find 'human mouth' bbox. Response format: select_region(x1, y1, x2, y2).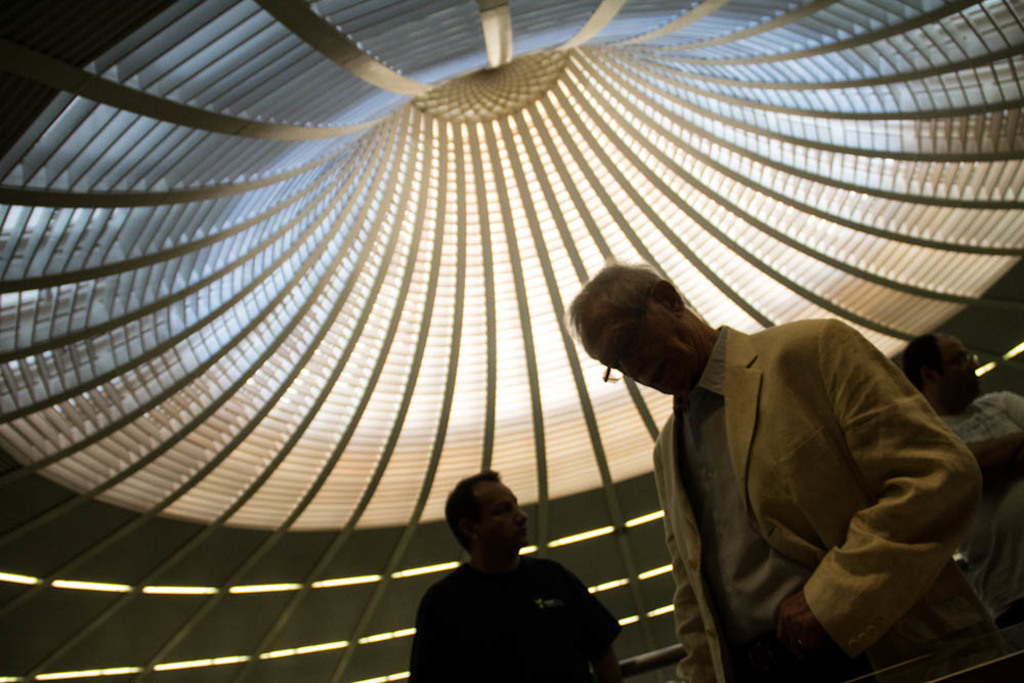
select_region(966, 373, 984, 390).
